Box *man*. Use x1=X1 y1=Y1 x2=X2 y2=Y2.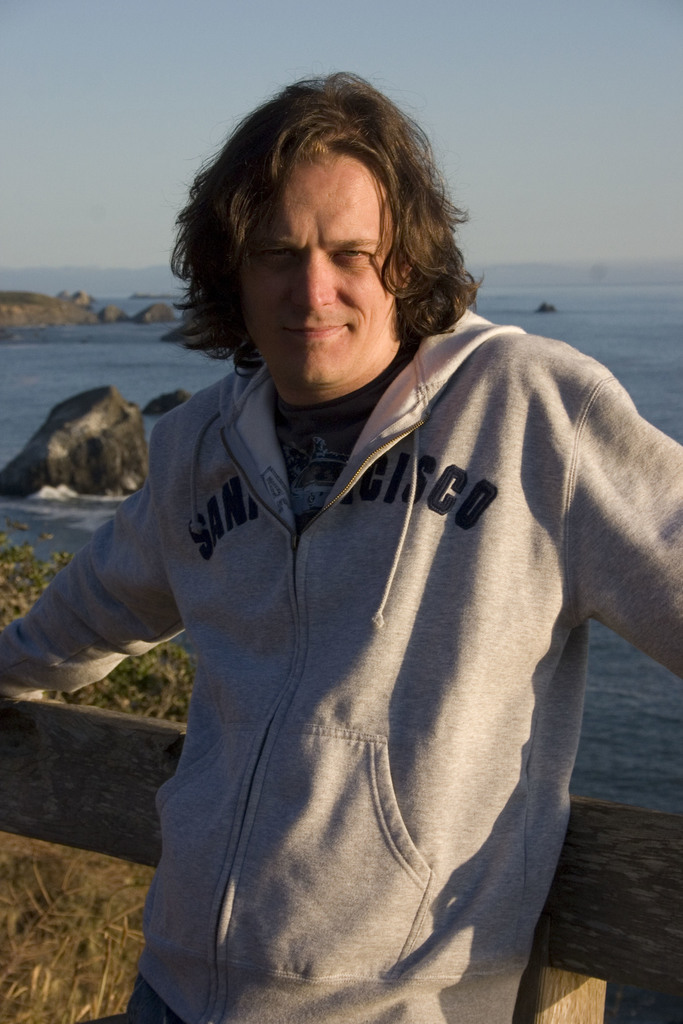
x1=11 y1=61 x2=641 y2=1023.
